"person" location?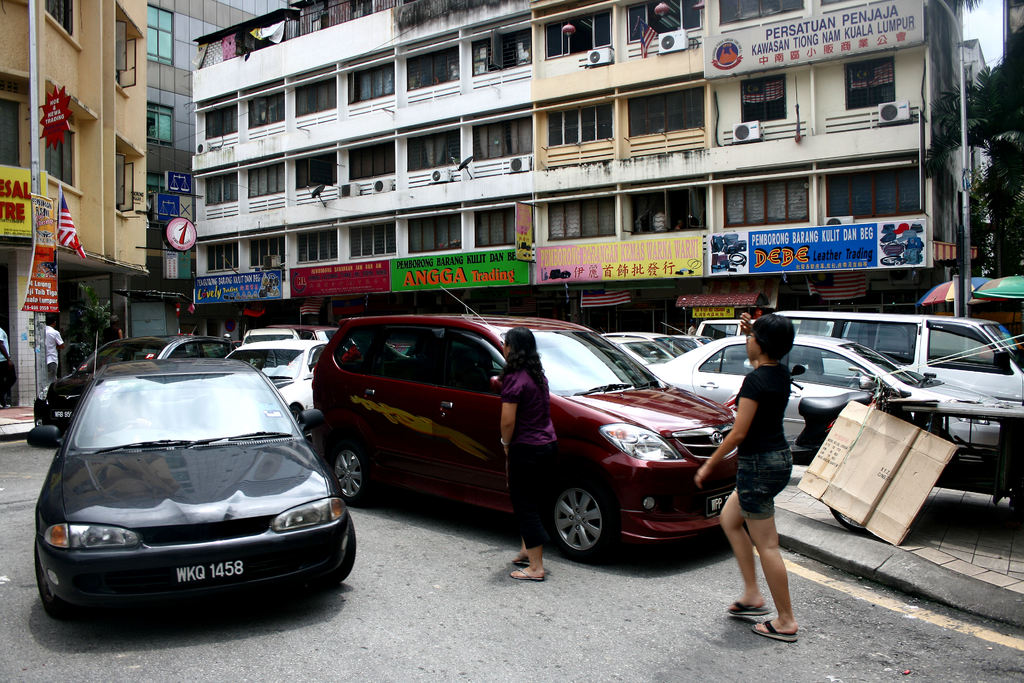
[717,308,814,647]
